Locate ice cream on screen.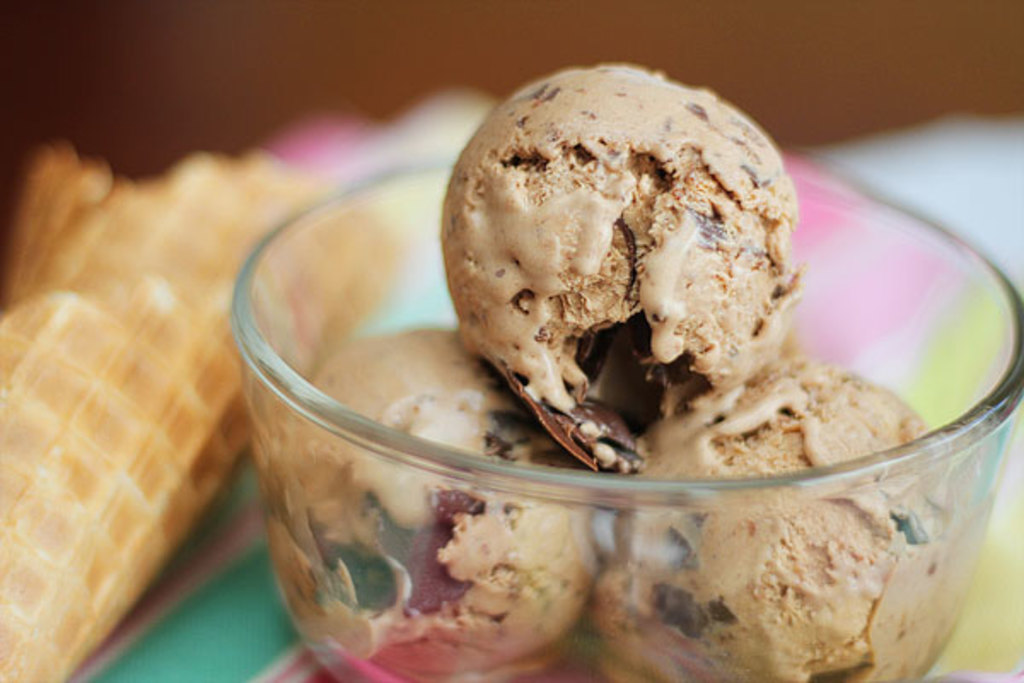
On screen at (x1=258, y1=67, x2=961, y2=681).
